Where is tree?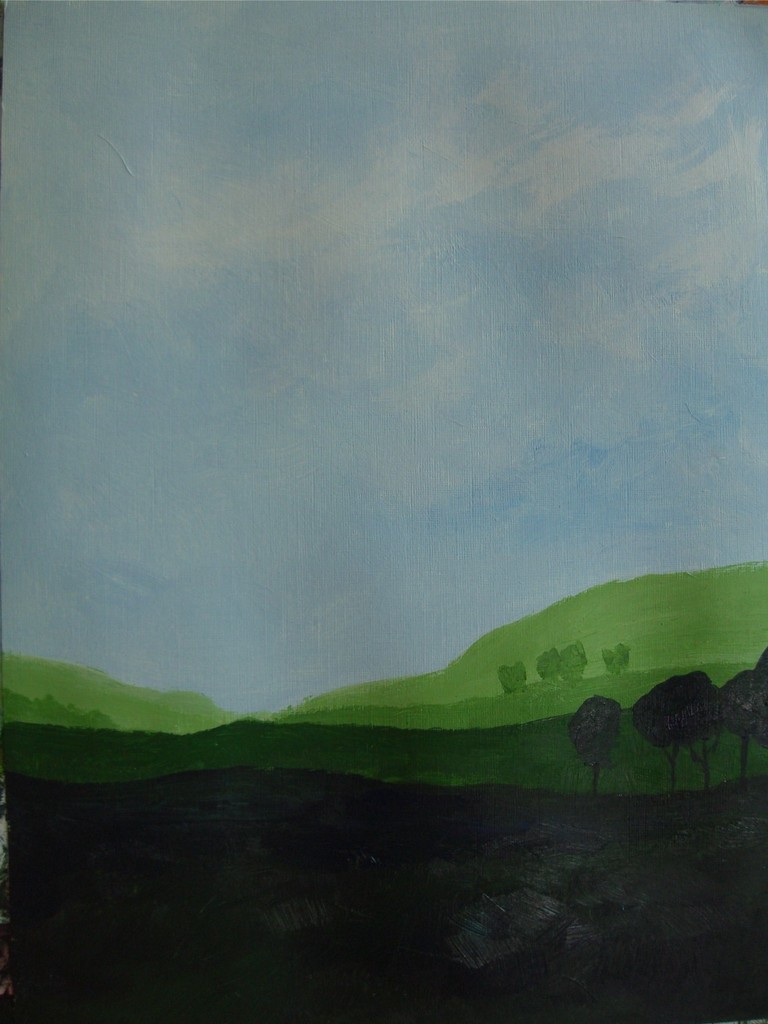
locate(551, 639, 589, 679).
